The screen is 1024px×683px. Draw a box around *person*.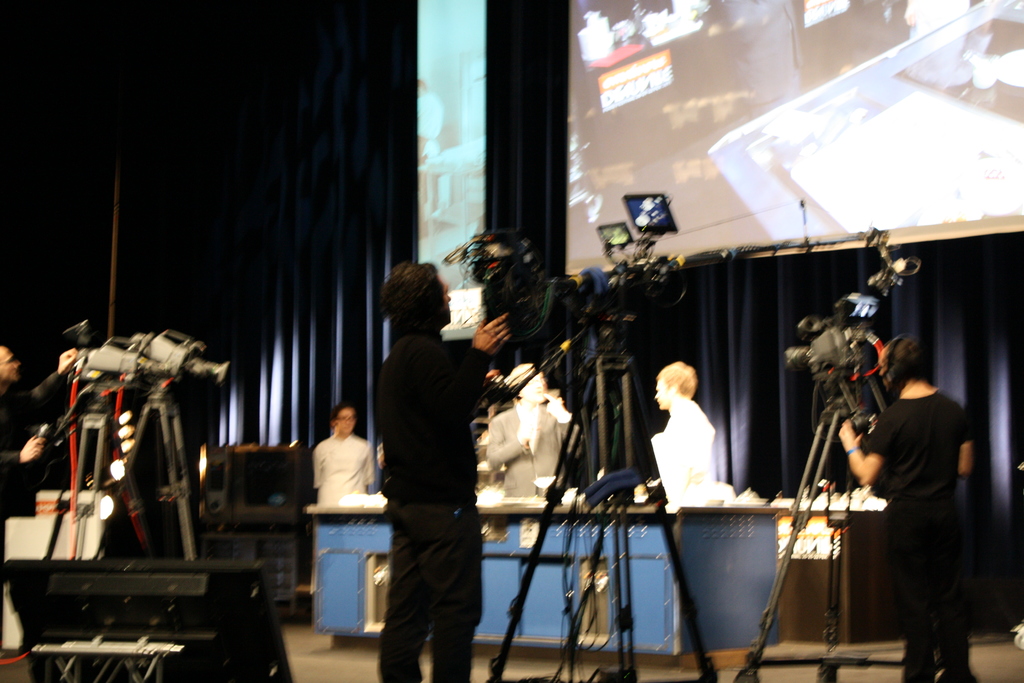
BBox(482, 364, 573, 504).
